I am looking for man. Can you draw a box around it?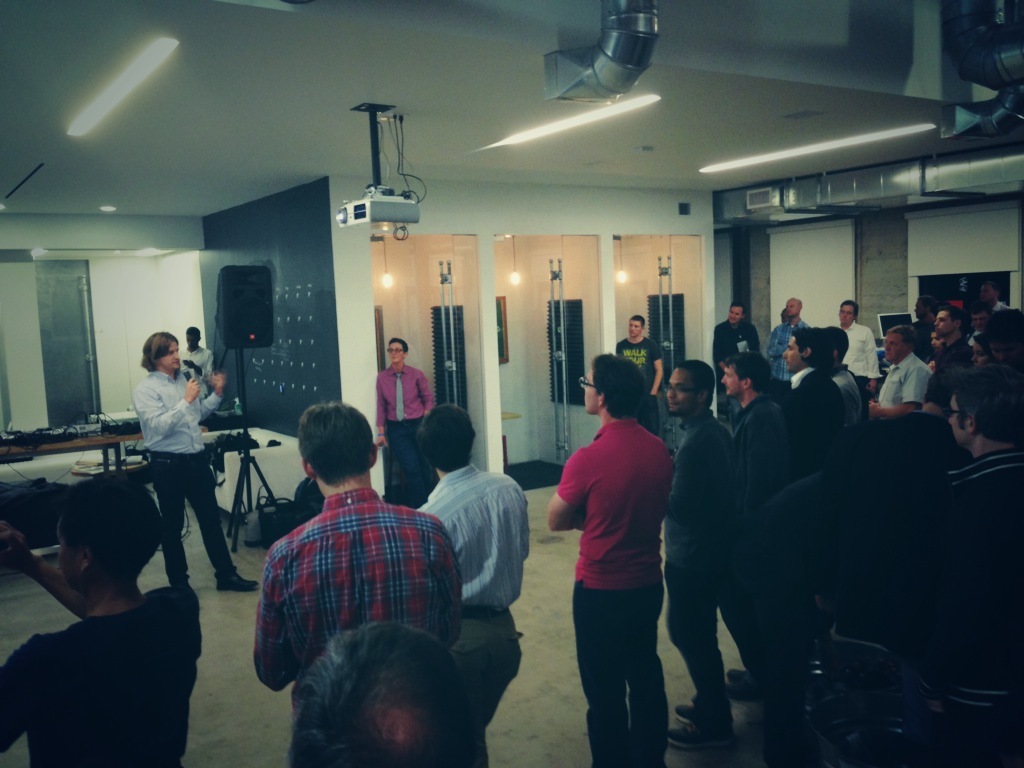
Sure, the bounding box is (713,297,767,362).
